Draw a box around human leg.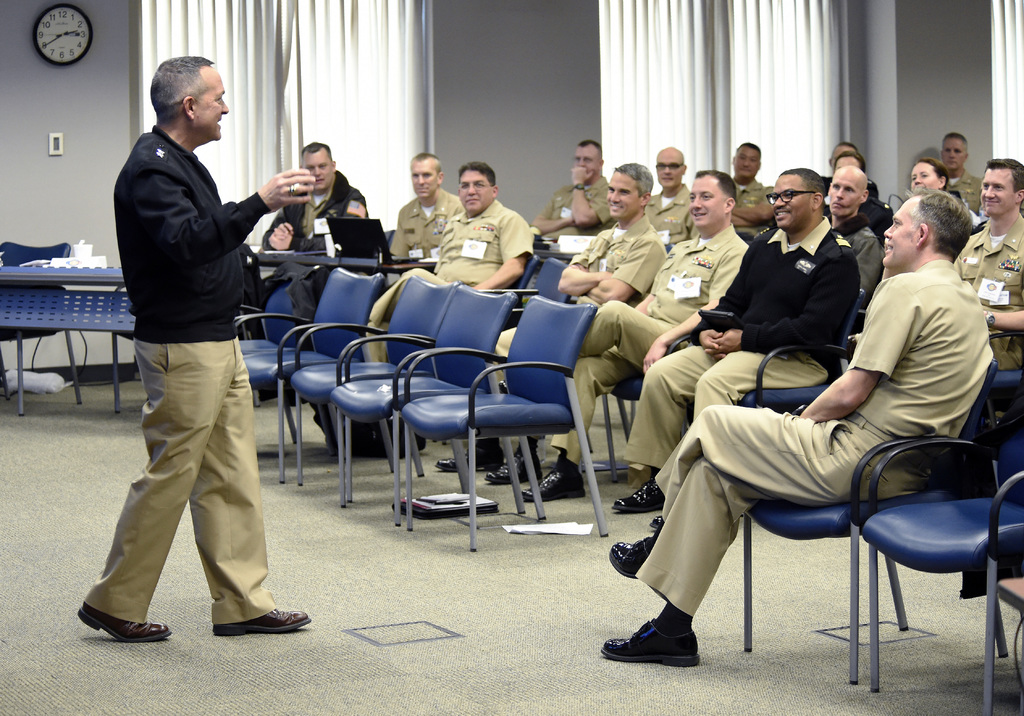
crop(689, 352, 822, 421).
